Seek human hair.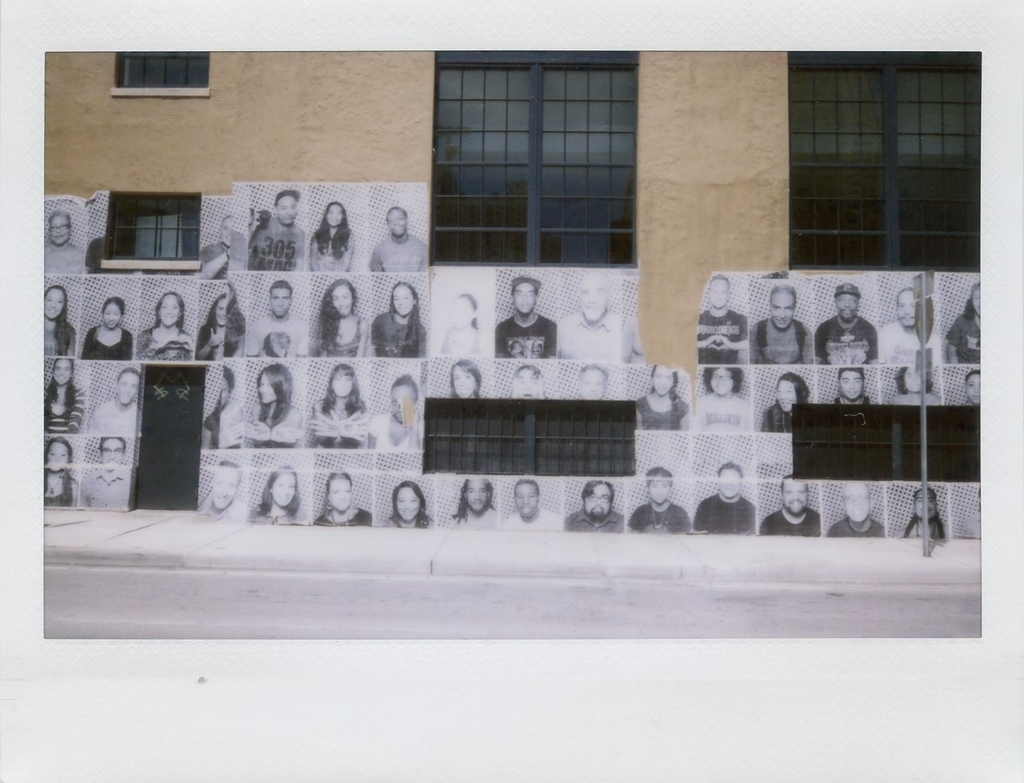
detection(647, 364, 679, 414).
